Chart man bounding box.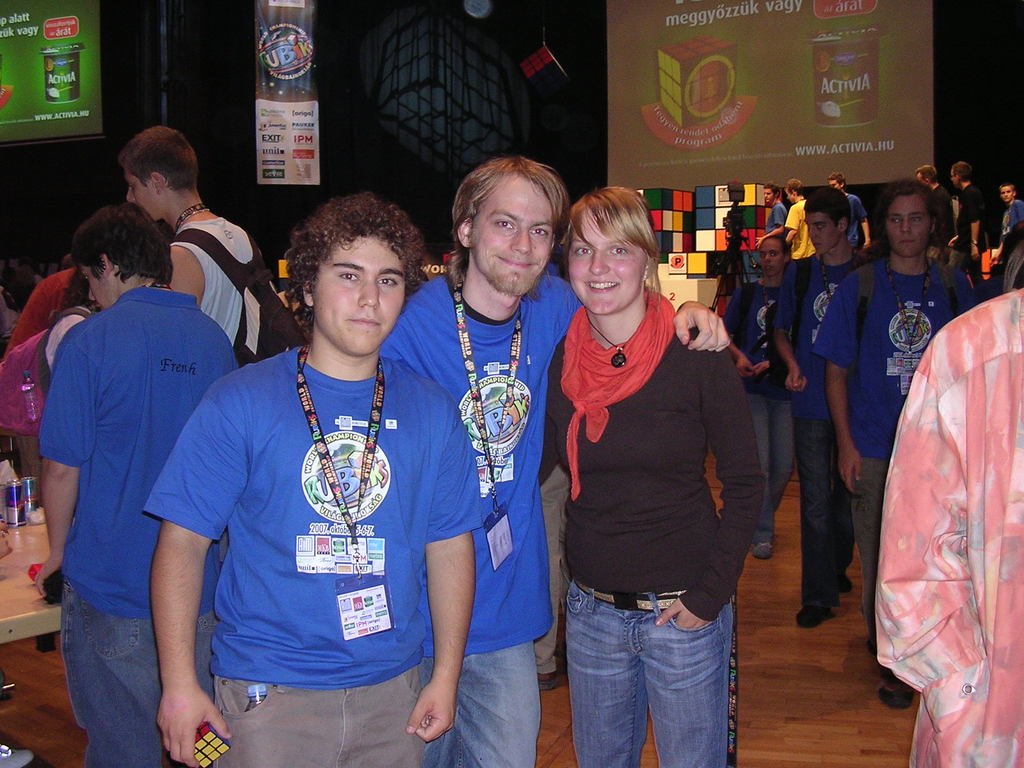
Charted: <region>829, 175, 872, 250</region>.
